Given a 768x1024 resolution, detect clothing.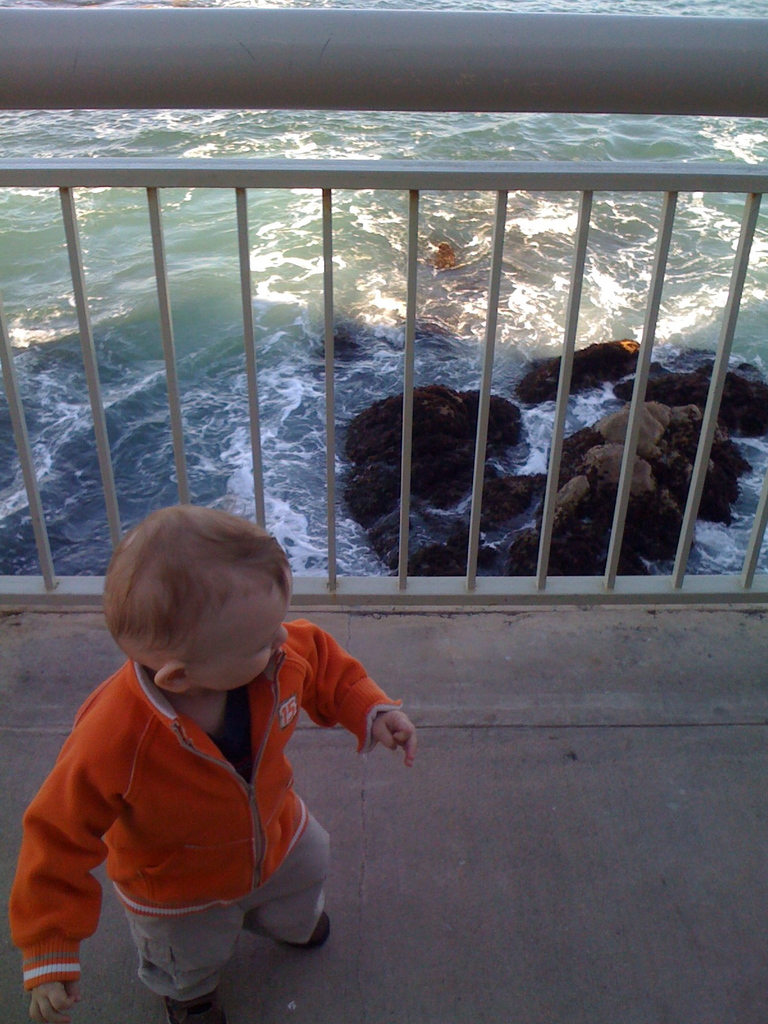
[12, 618, 390, 983].
